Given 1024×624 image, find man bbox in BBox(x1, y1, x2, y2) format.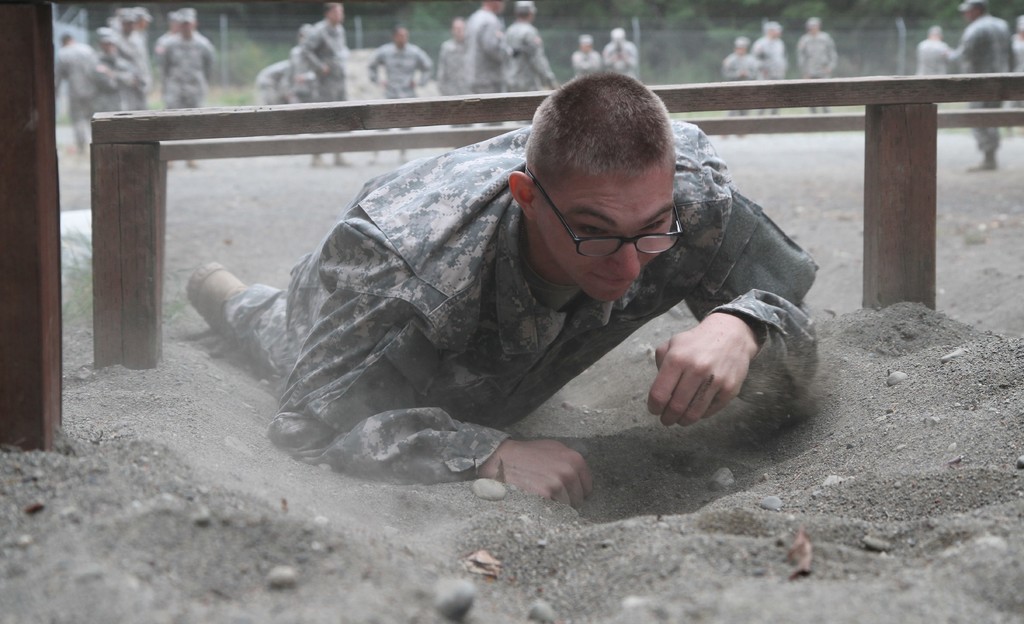
BBox(303, 0, 345, 170).
